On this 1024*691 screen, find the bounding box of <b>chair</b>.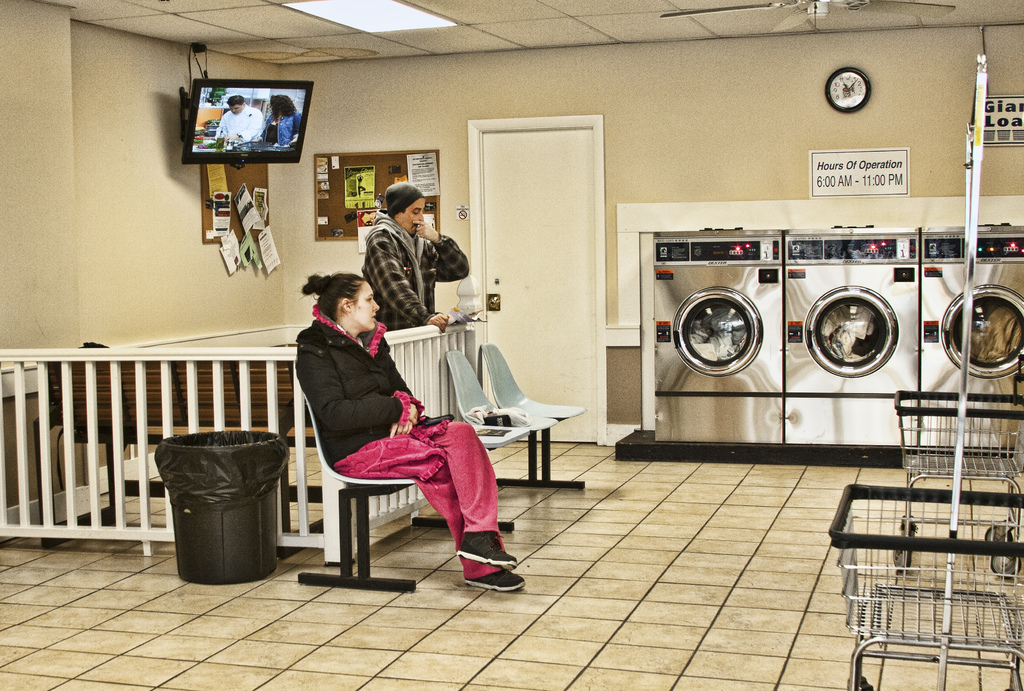
Bounding box: bbox=[298, 377, 429, 588].
